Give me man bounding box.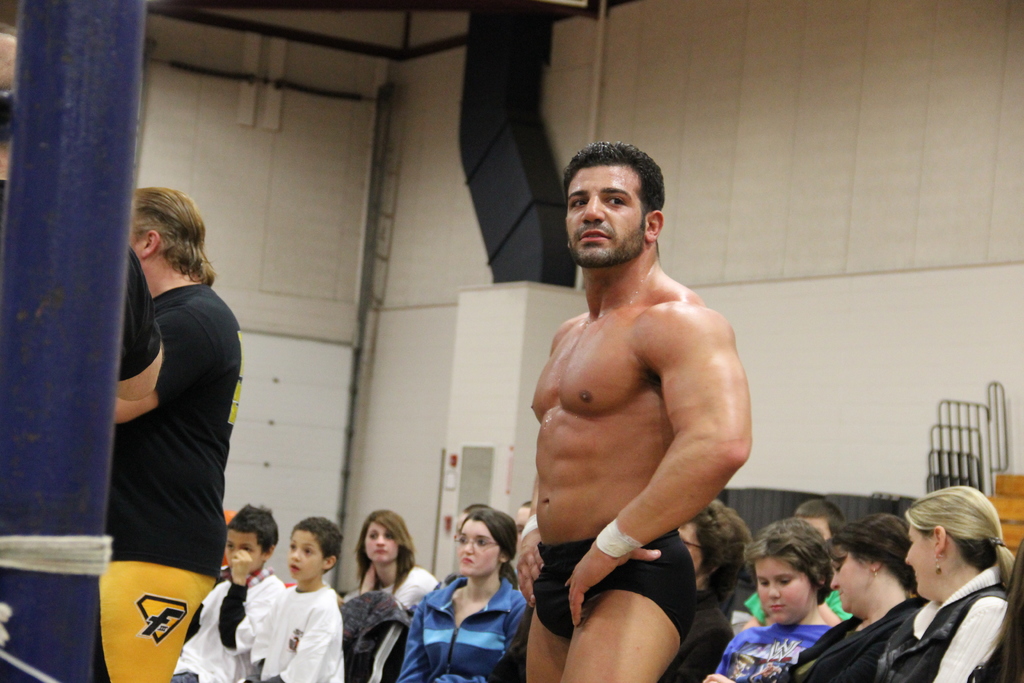
bbox=[748, 495, 852, 632].
